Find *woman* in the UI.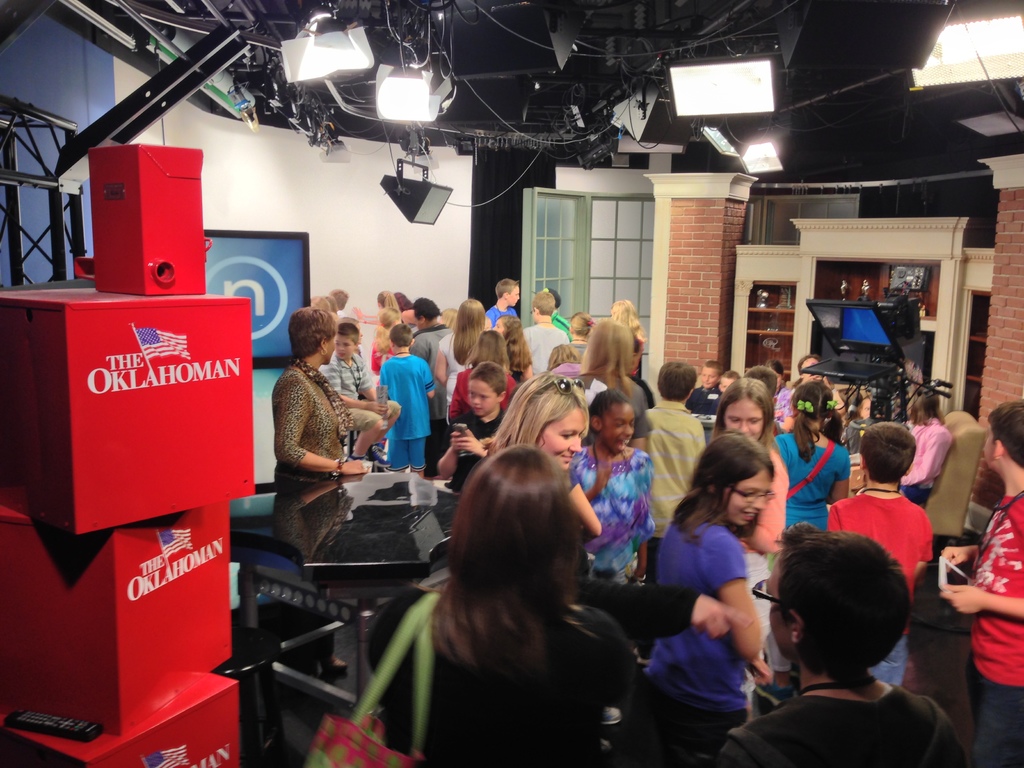
UI element at <bbox>708, 378, 783, 558</bbox>.
